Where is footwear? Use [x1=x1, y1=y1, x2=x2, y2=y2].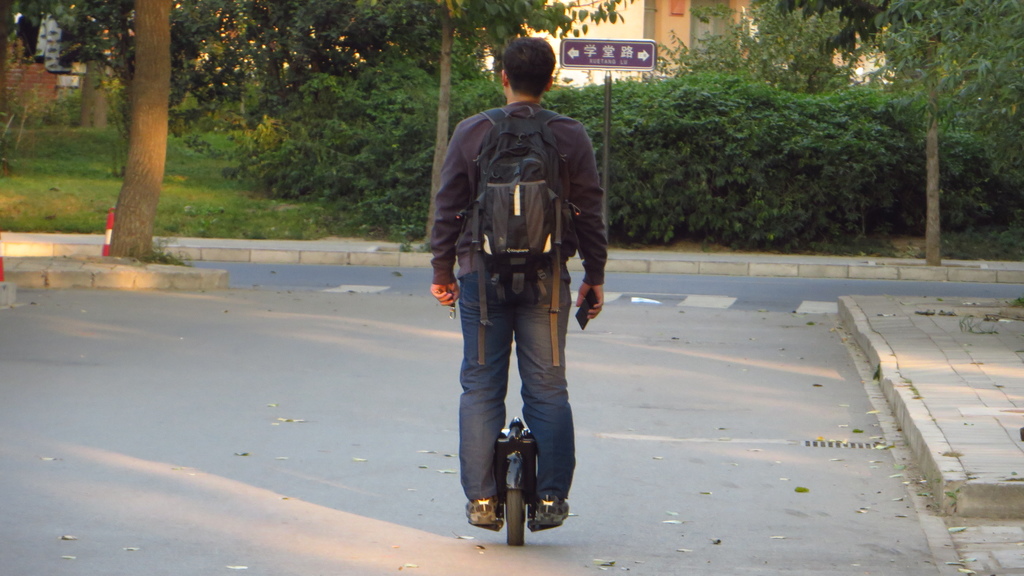
[x1=533, y1=496, x2=573, y2=529].
